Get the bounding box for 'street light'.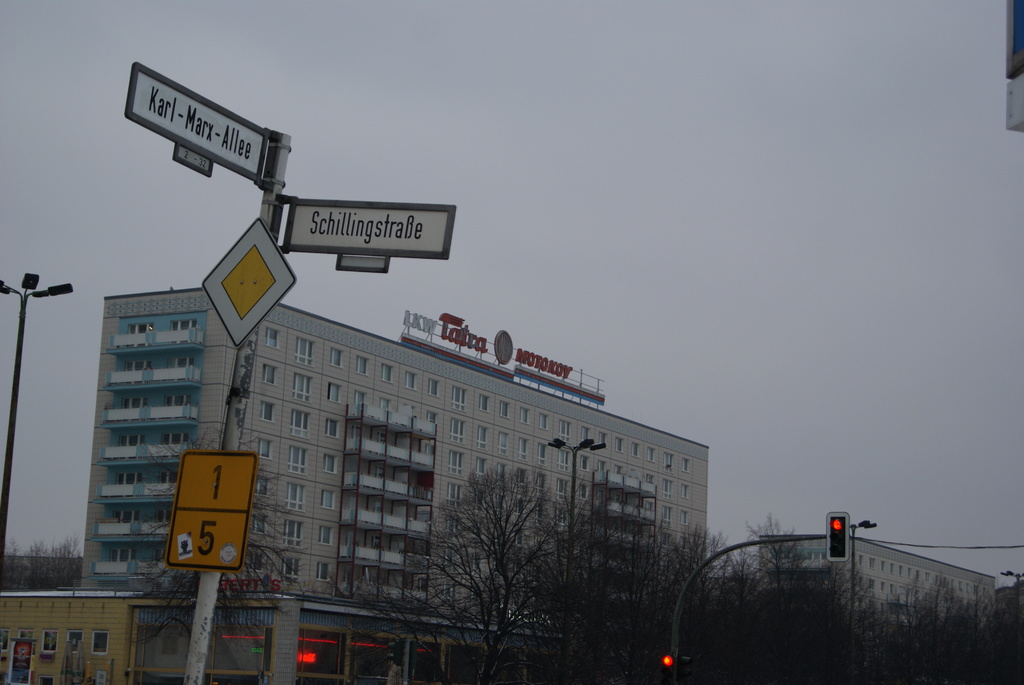
[1003, 567, 1023, 598].
